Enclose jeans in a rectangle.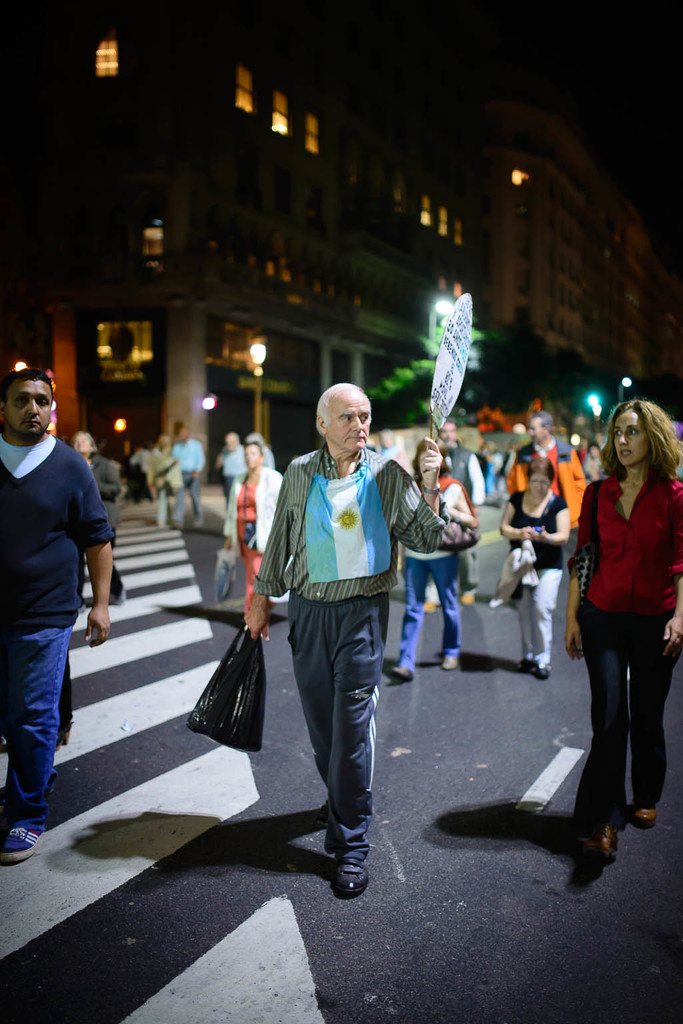
bbox=(290, 598, 386, 867).
